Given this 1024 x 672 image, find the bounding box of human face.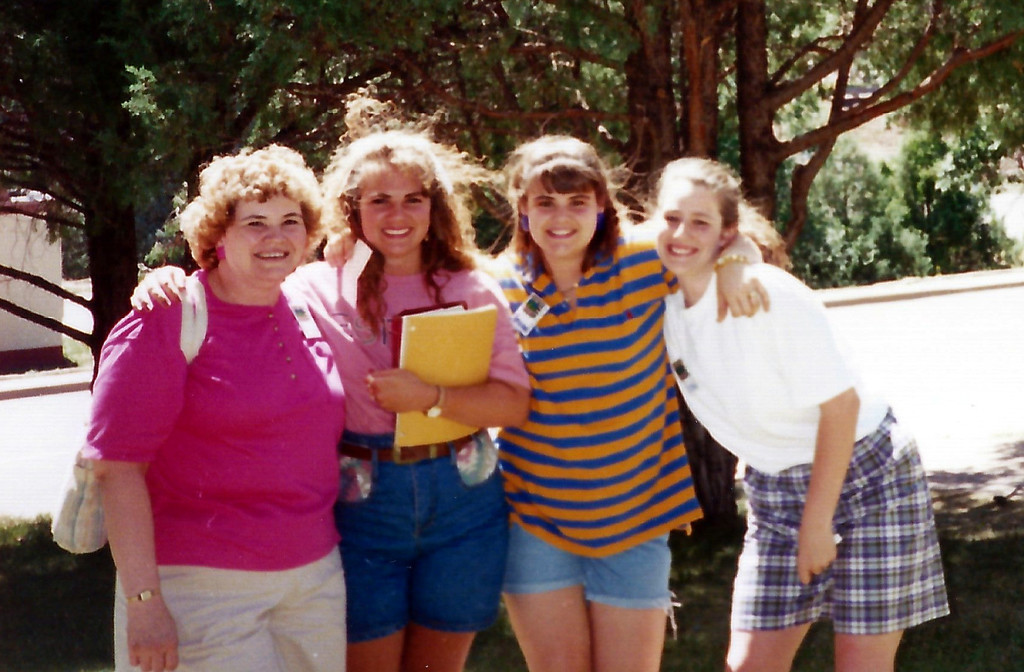
Rect(225, 192, 305, 286).
